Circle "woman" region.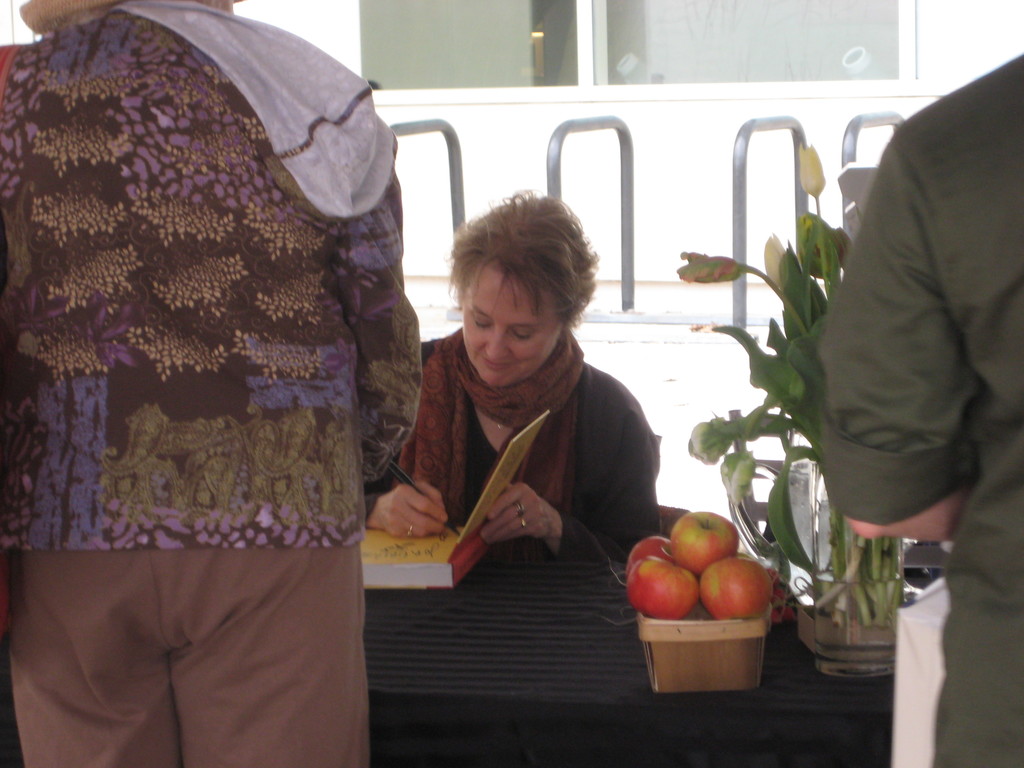
Region: 367/182/662/562.
